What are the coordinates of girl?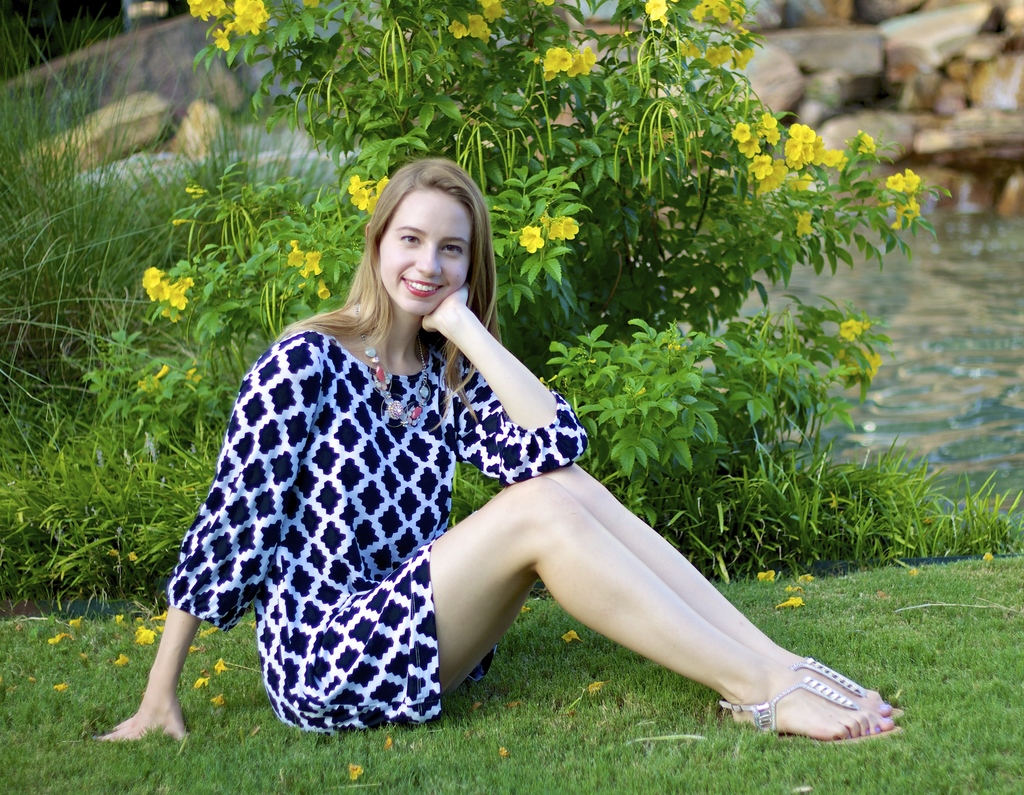
(x1=97, y1=157, x2=897, y2=741).
